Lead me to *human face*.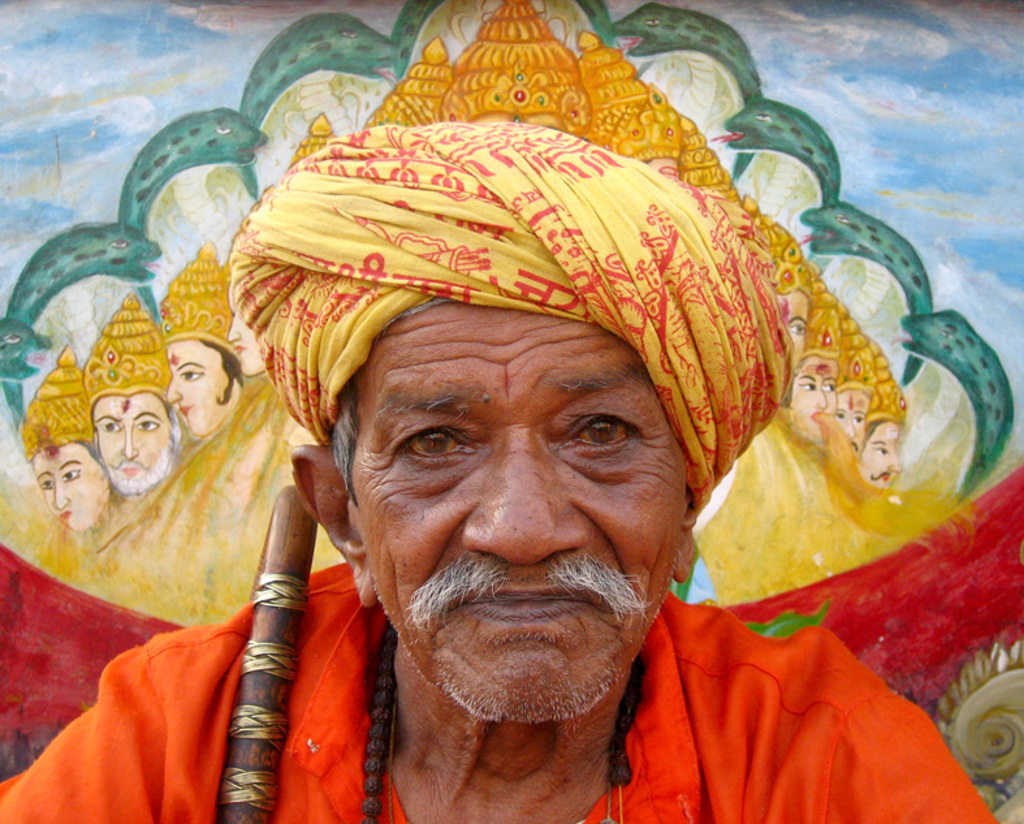
Lead to locate(225, 286, 256, 371).
